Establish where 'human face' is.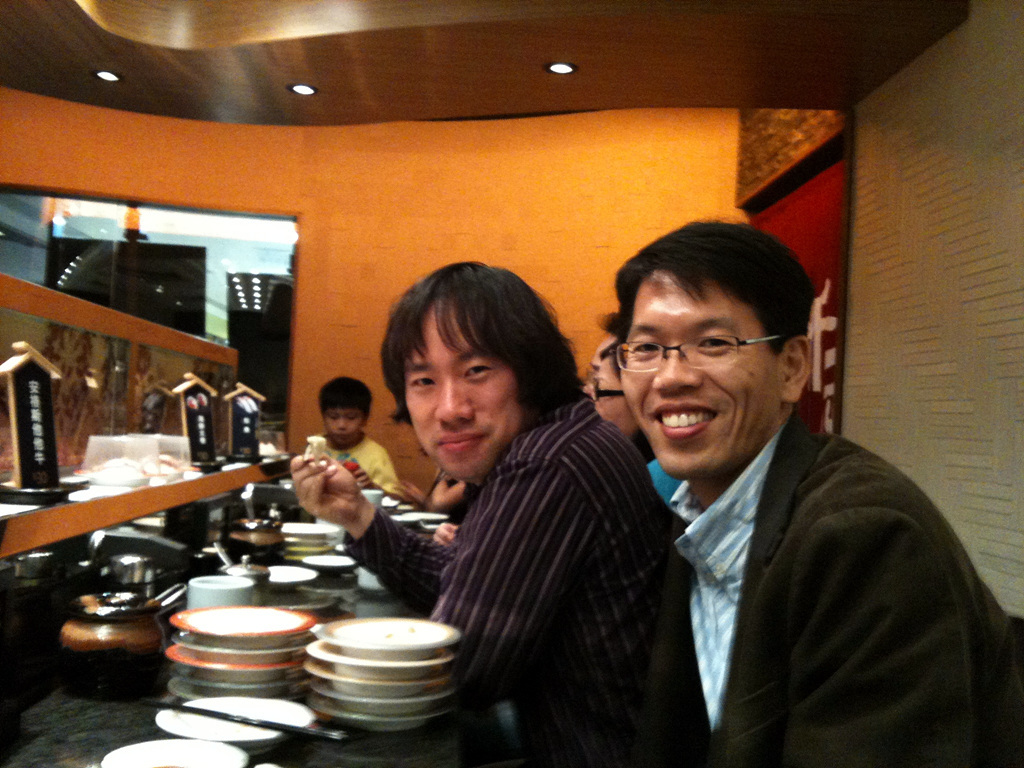
Established at locate(407, 311, 526, 477).
